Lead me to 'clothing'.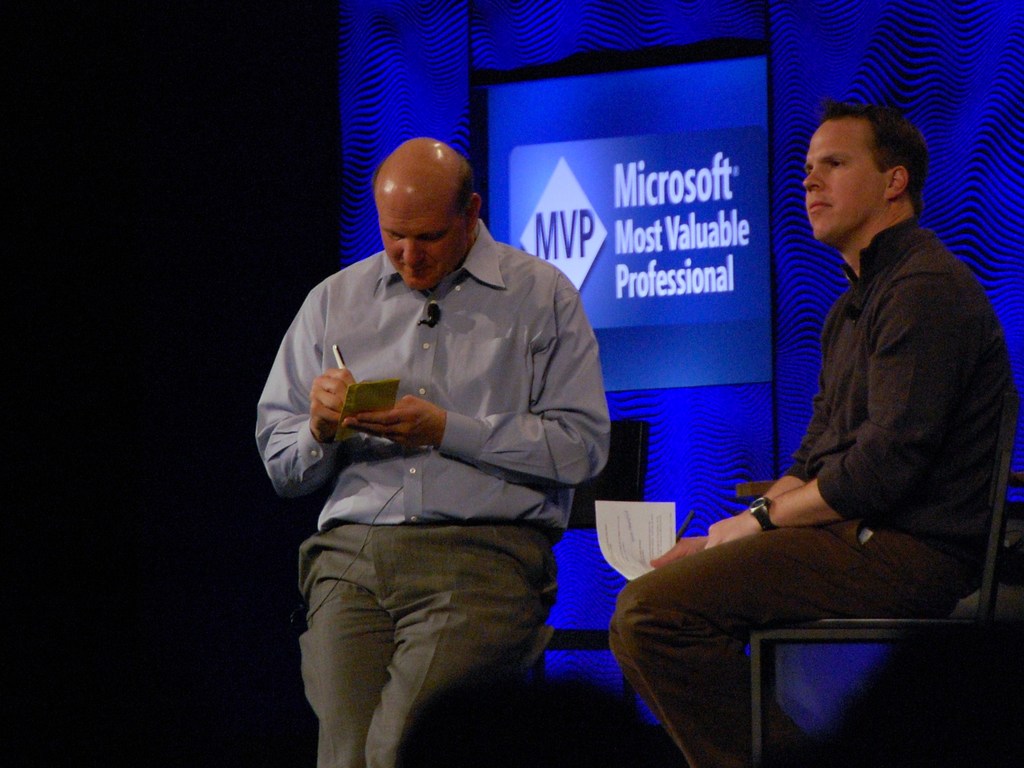
Lead to [604, 213, 1023, 767].
